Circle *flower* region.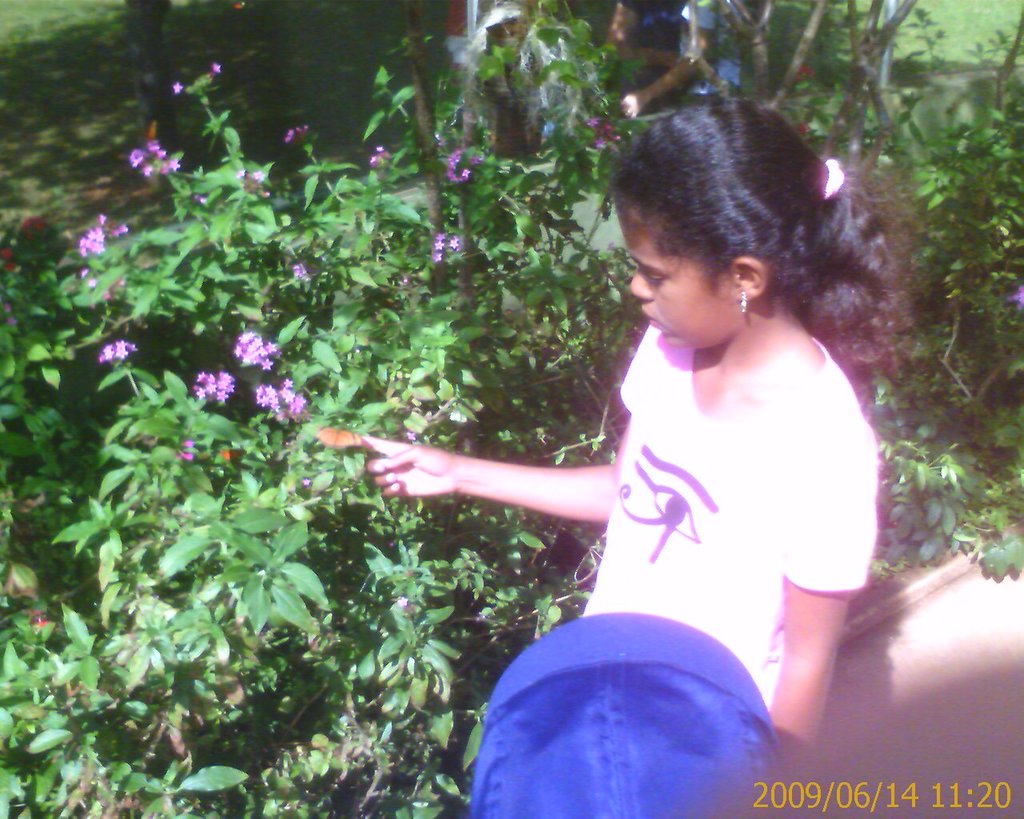
Region: x1=798 y1=63 x2=811 y2=85.
